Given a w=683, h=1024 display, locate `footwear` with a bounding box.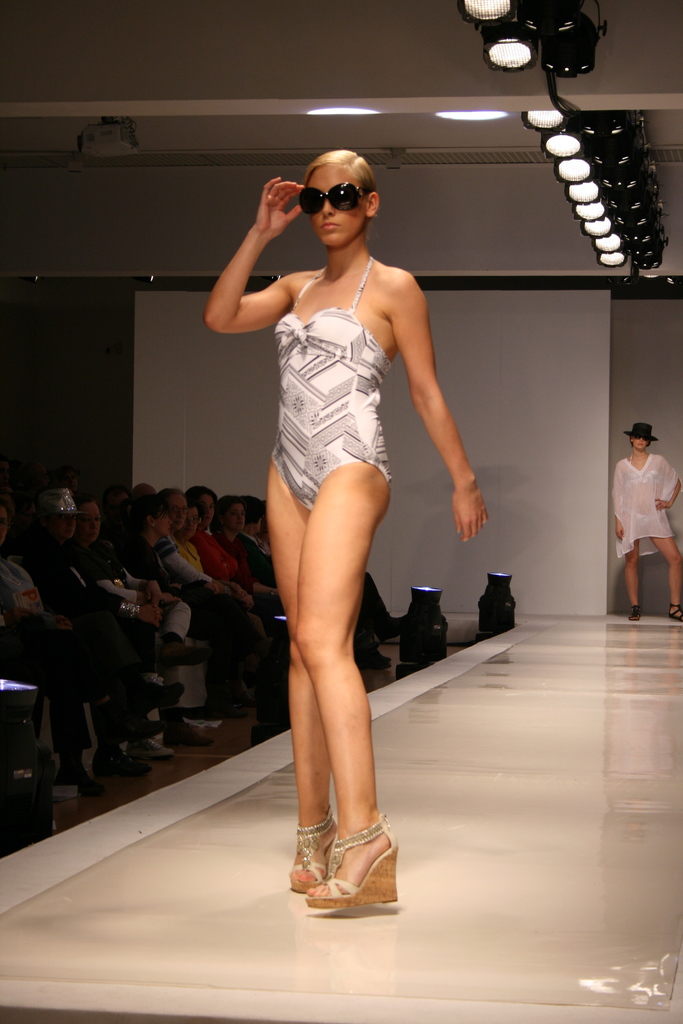
Located: (x1=148, y1=682, x2=185, y2=713).
